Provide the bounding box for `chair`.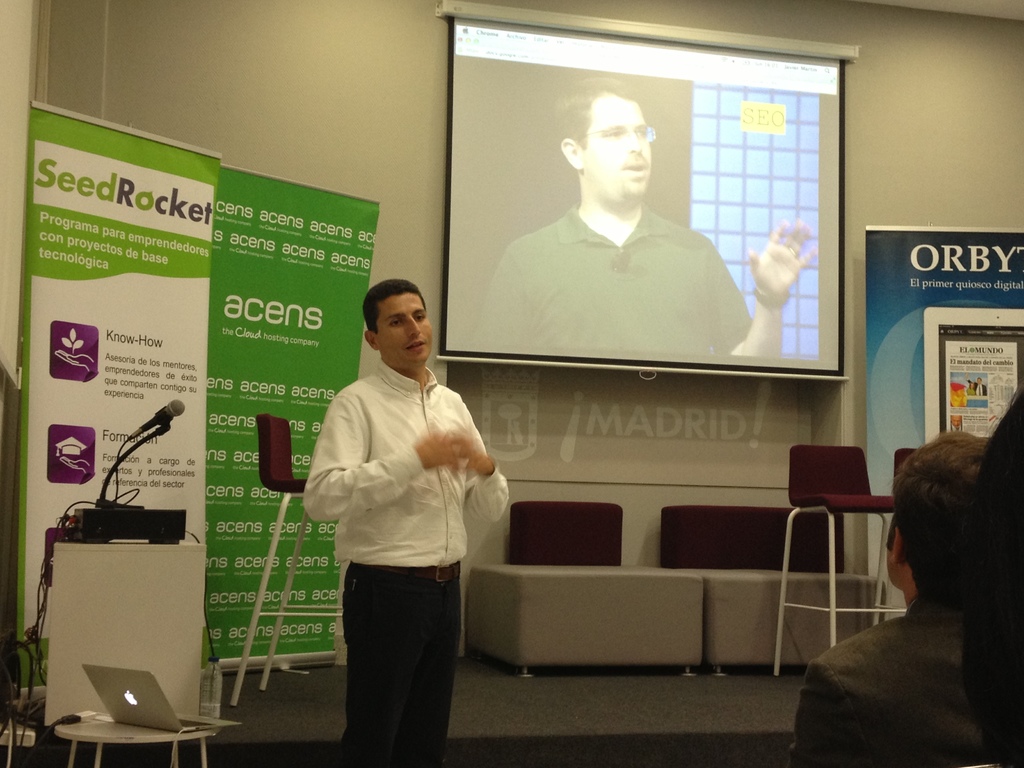
crop(228, 414, 309, 710).
